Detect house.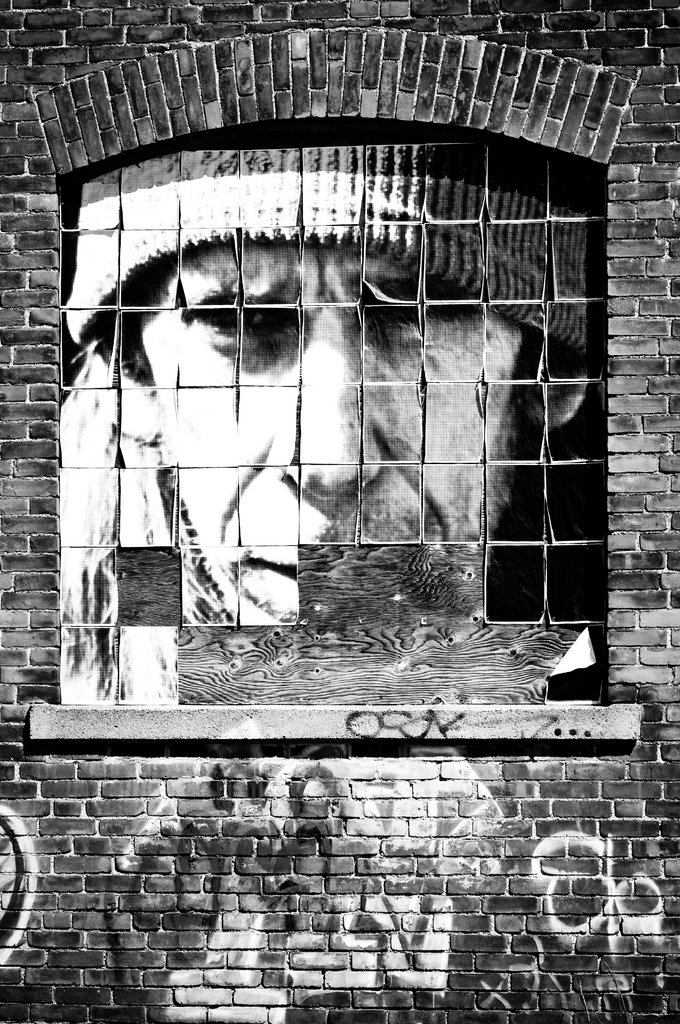
Detected at Rect(0, 91, 679, 974).
